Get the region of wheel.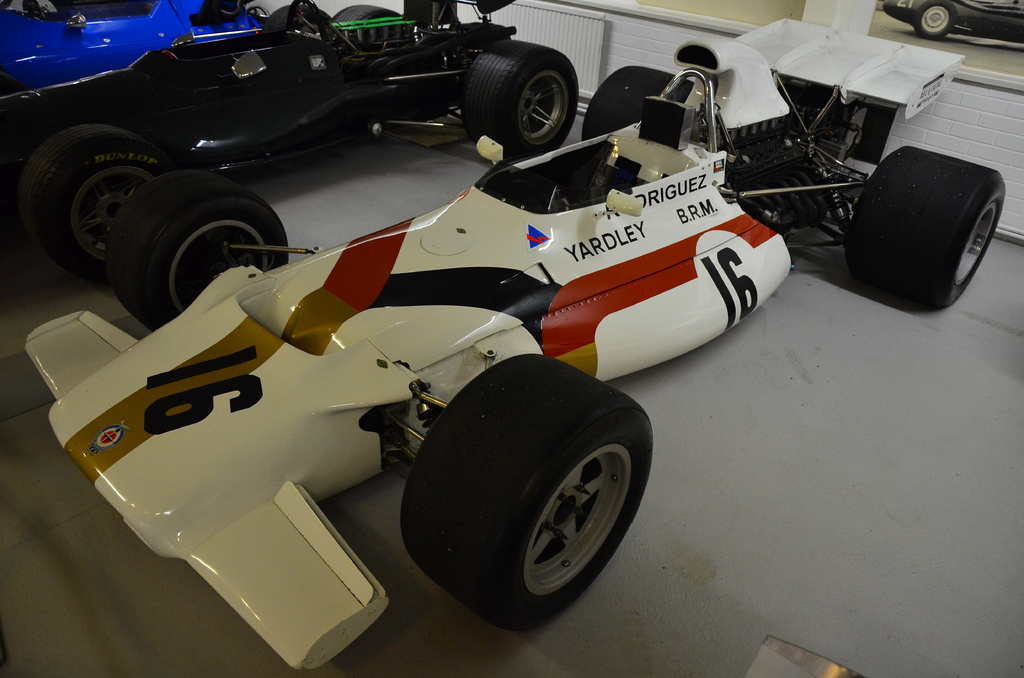
x1=572, y1=63, x2=690, y2=138.
